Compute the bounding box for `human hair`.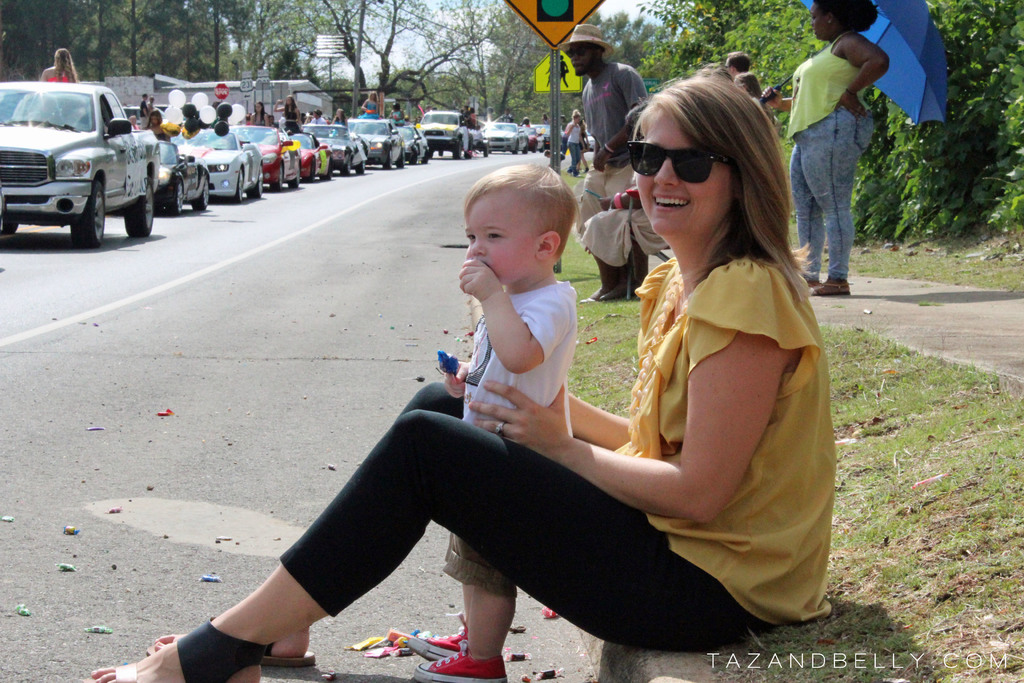
367:92:381:102.
